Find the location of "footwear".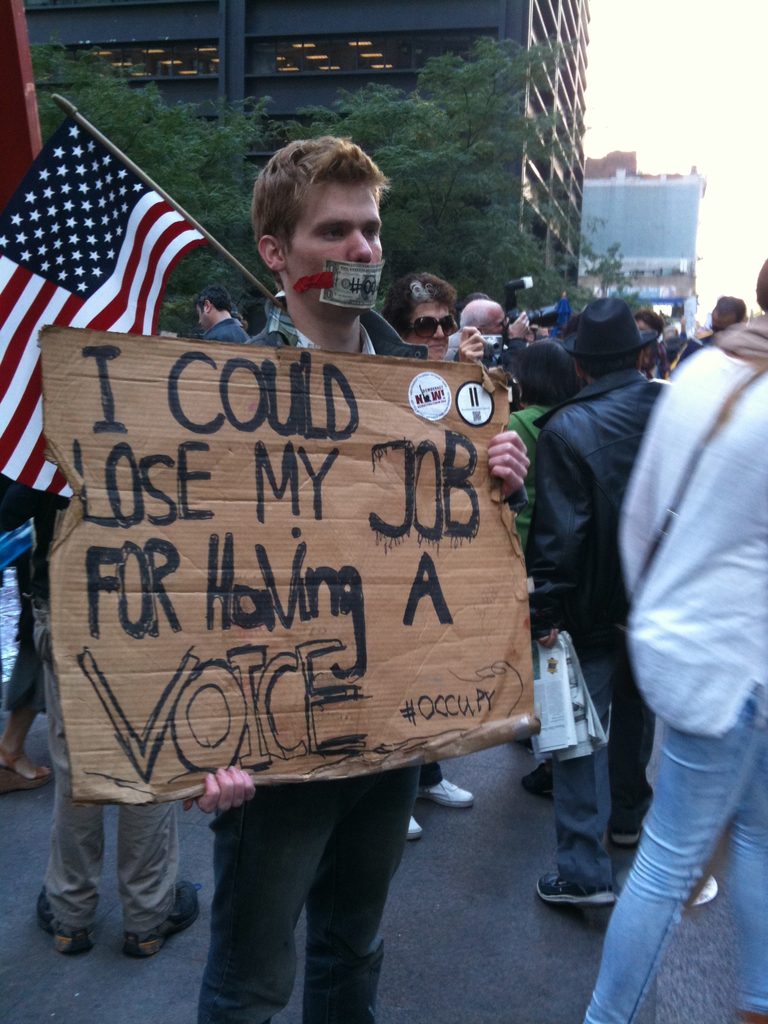
Location: region(678, 872, 724, 911).
